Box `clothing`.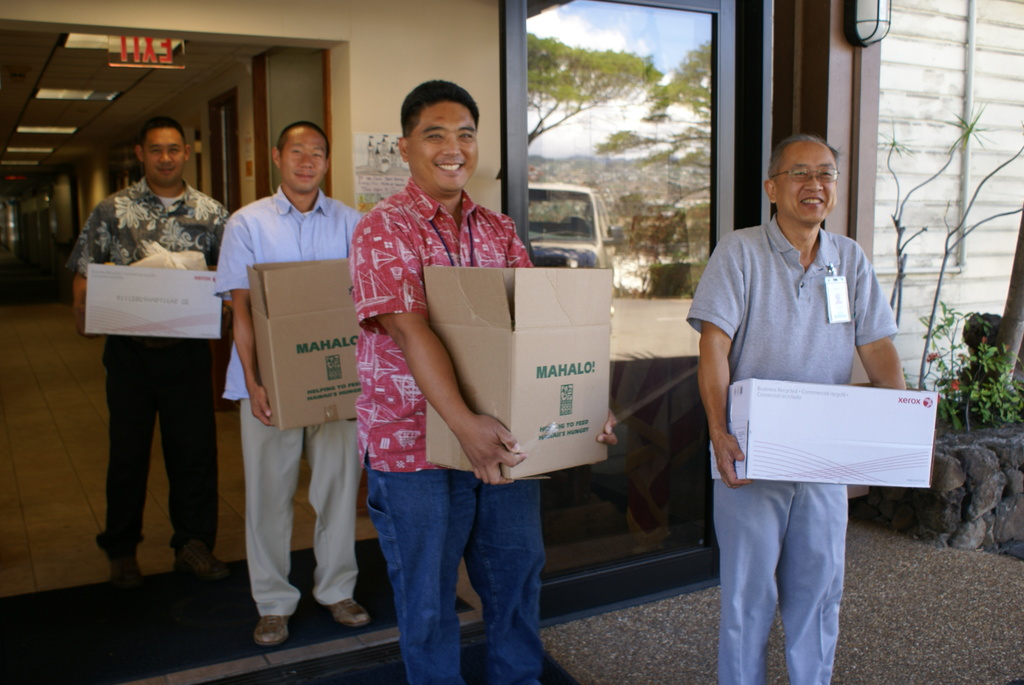
{"x1": 220, "y1": 174, "x2": 367, "y2": 618}.
